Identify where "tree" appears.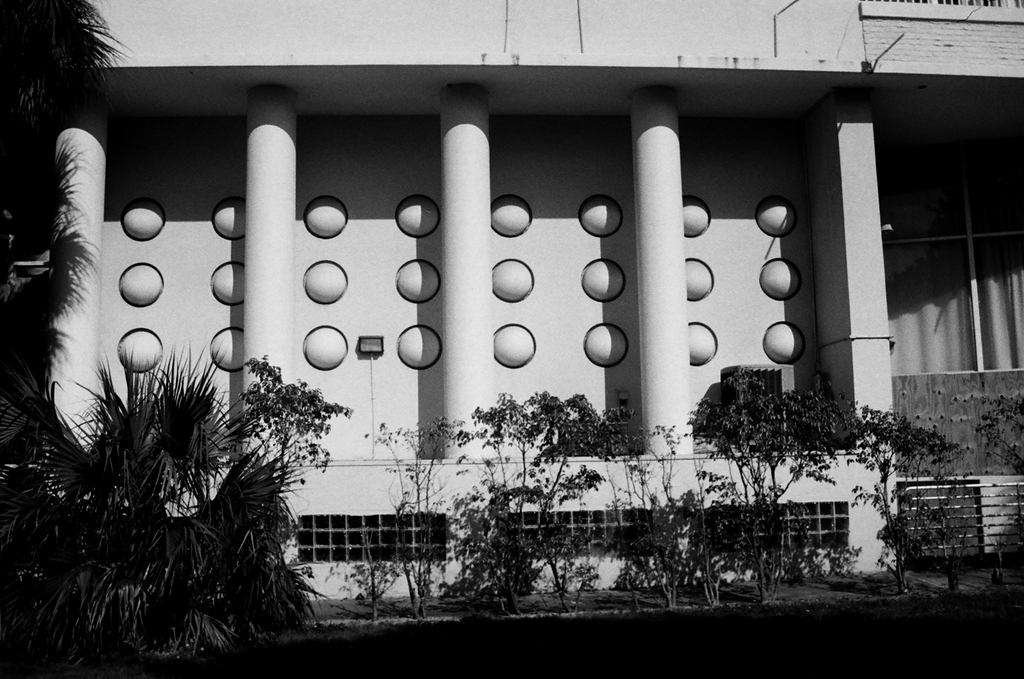
Appears at bbox=[466, 376, 655, 589].
